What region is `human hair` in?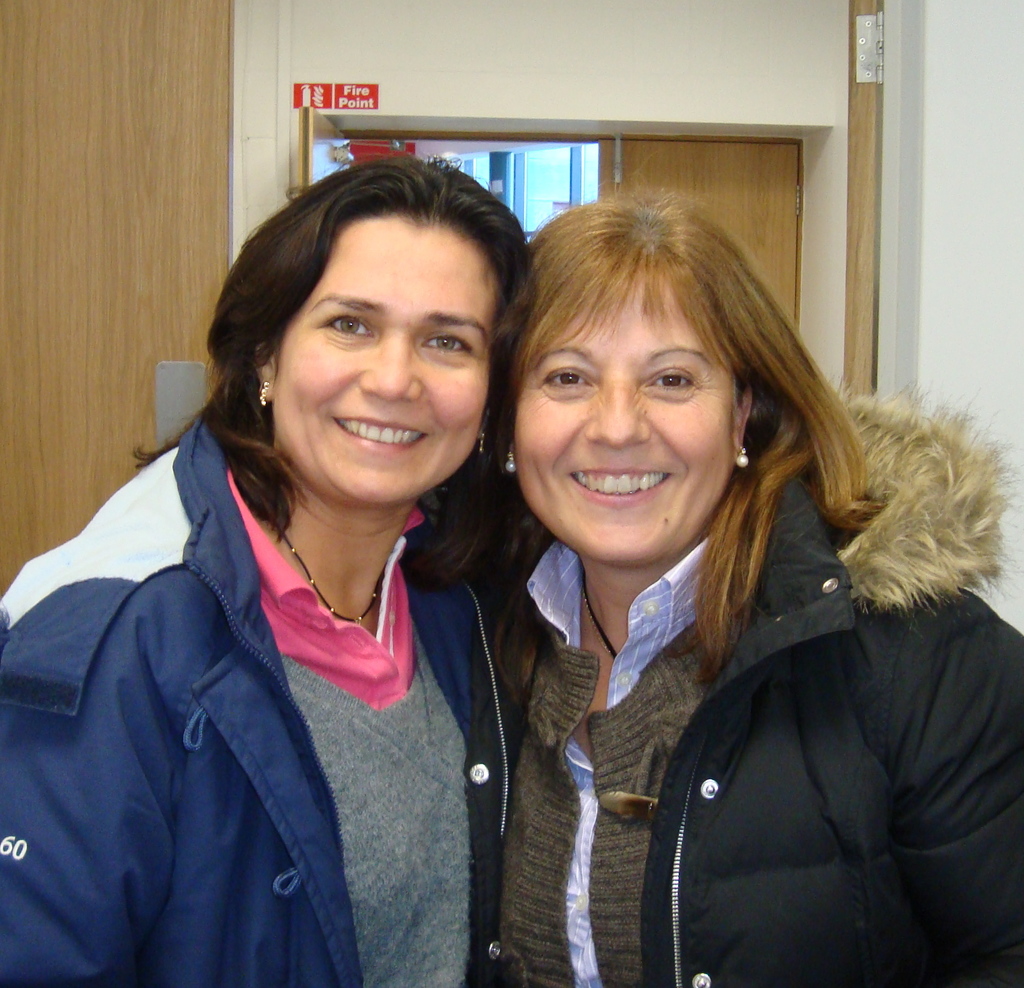
[x1=131, y1=149, x2=550, y2=646].
